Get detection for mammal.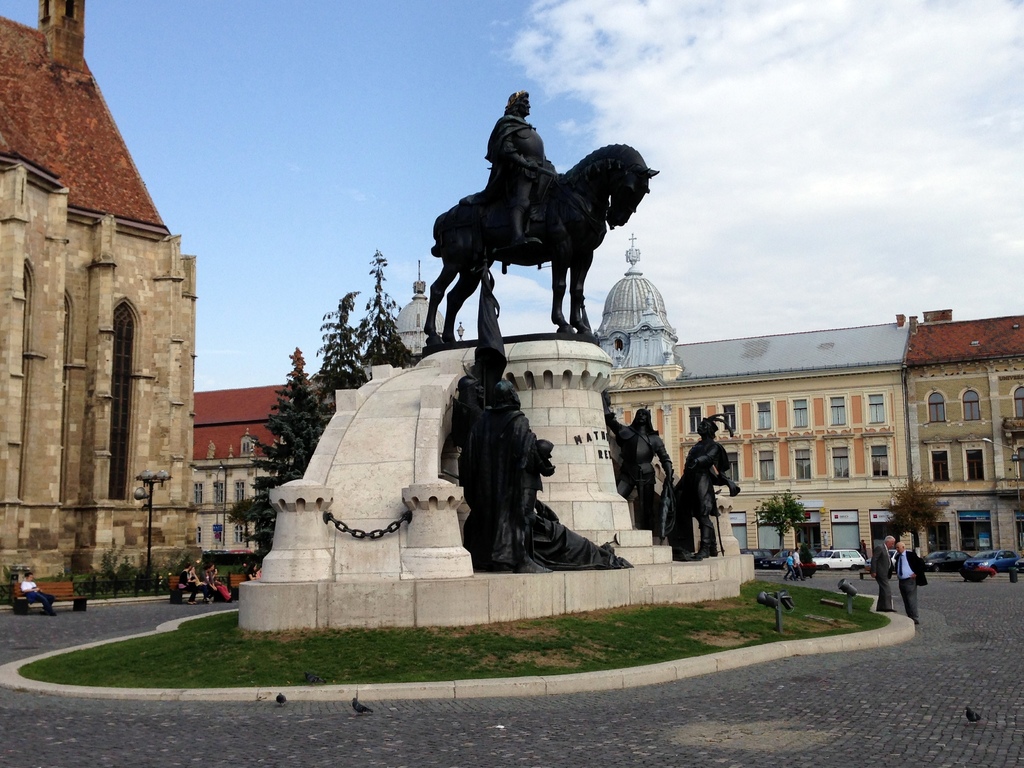
Detection: box(244, 559, 257, 579).
